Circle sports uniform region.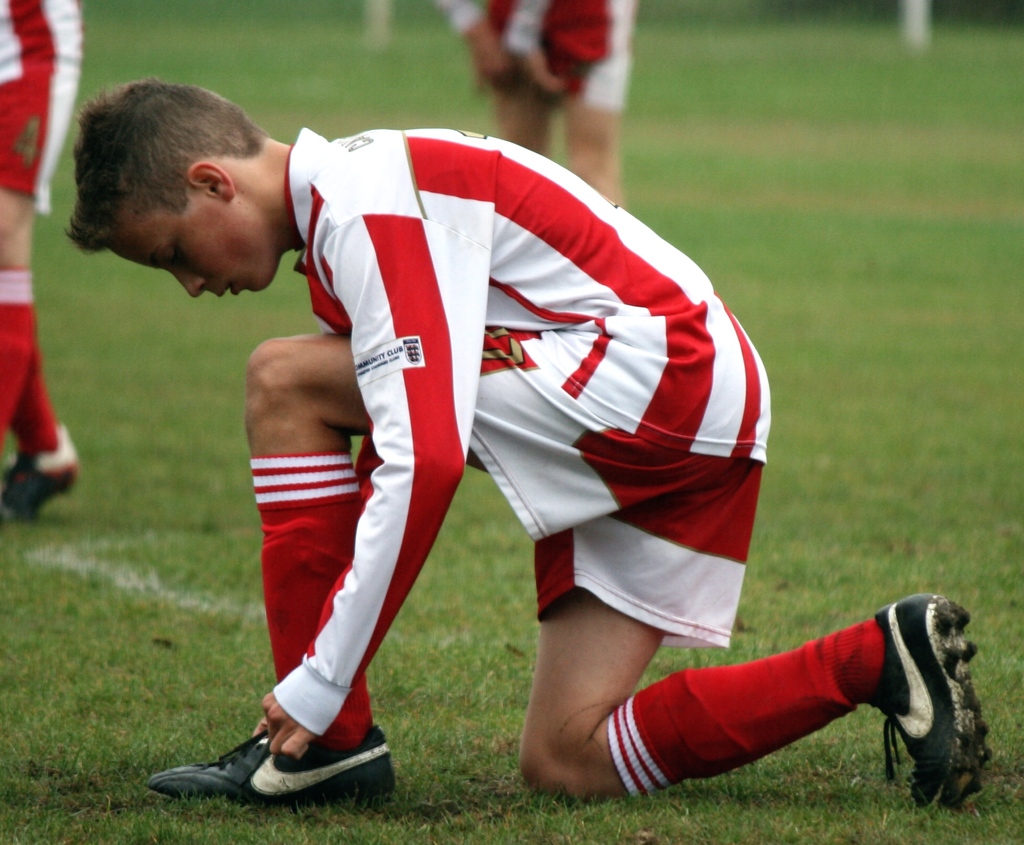
Region: box(0, 0, 93, 227).
